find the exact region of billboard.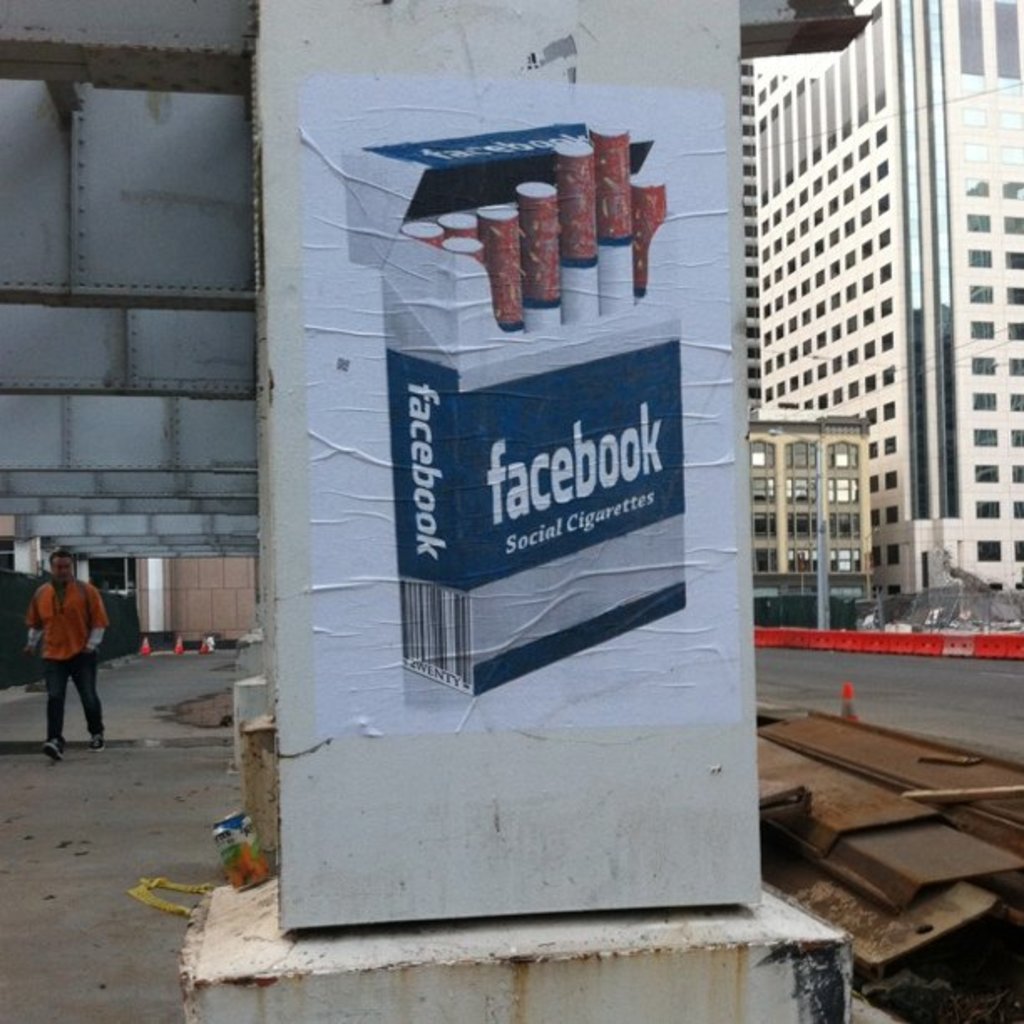
Exact region: locate(303, 67, 750, 719).
